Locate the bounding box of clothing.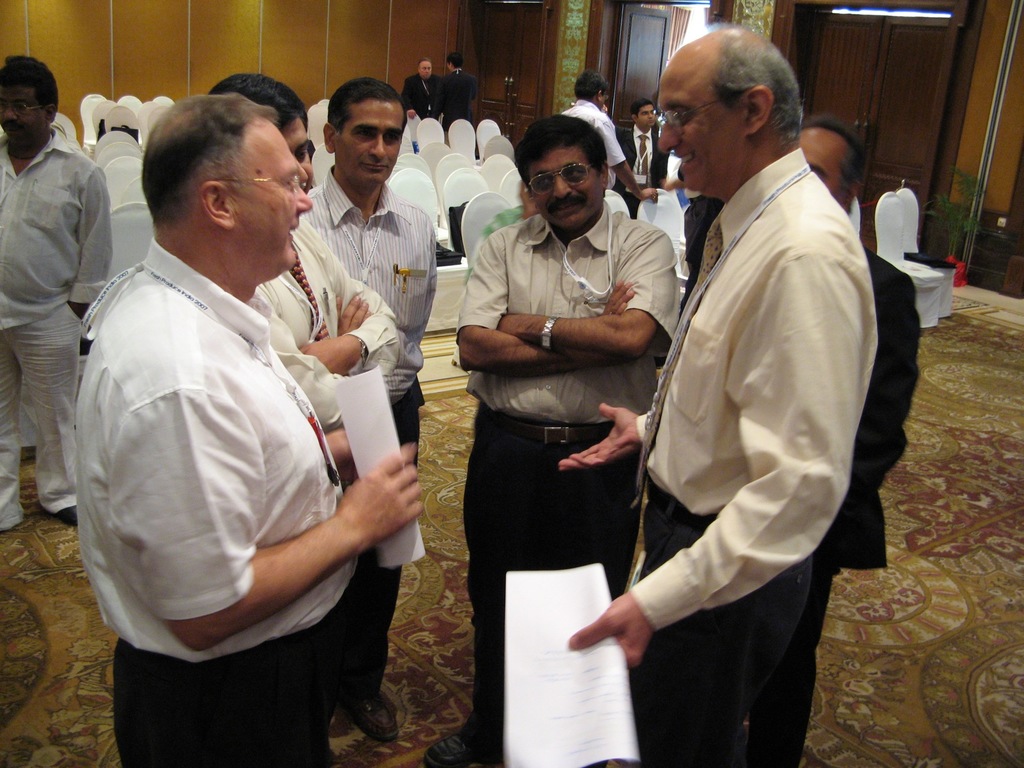
Bounding box: region(636, 138, 851, 767).
